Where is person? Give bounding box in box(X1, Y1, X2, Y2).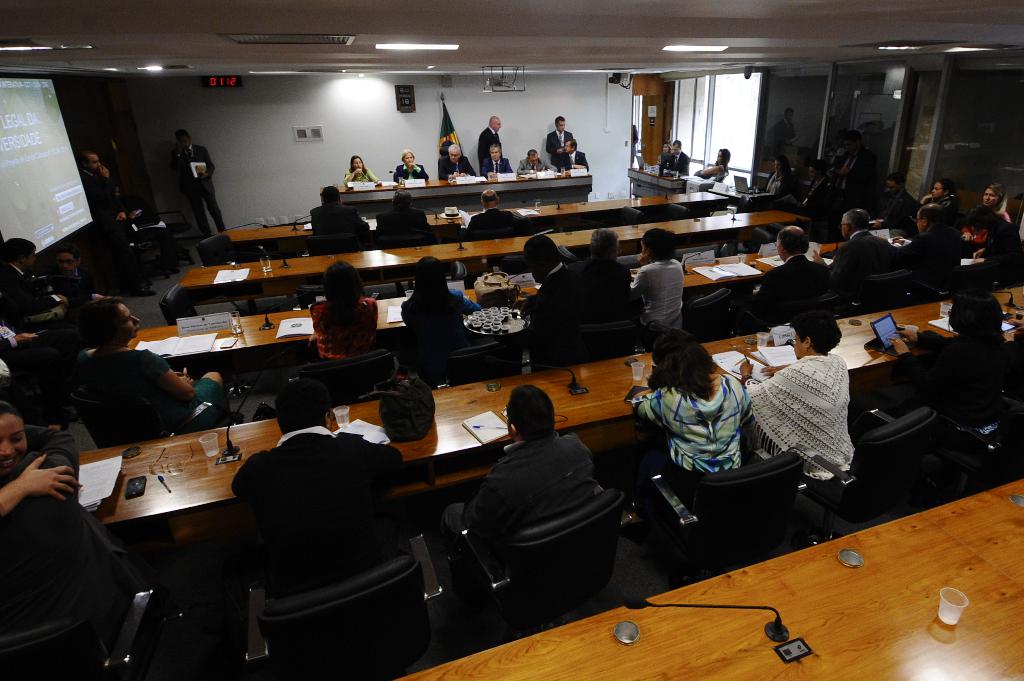
box(397, 254, 483, 385).
